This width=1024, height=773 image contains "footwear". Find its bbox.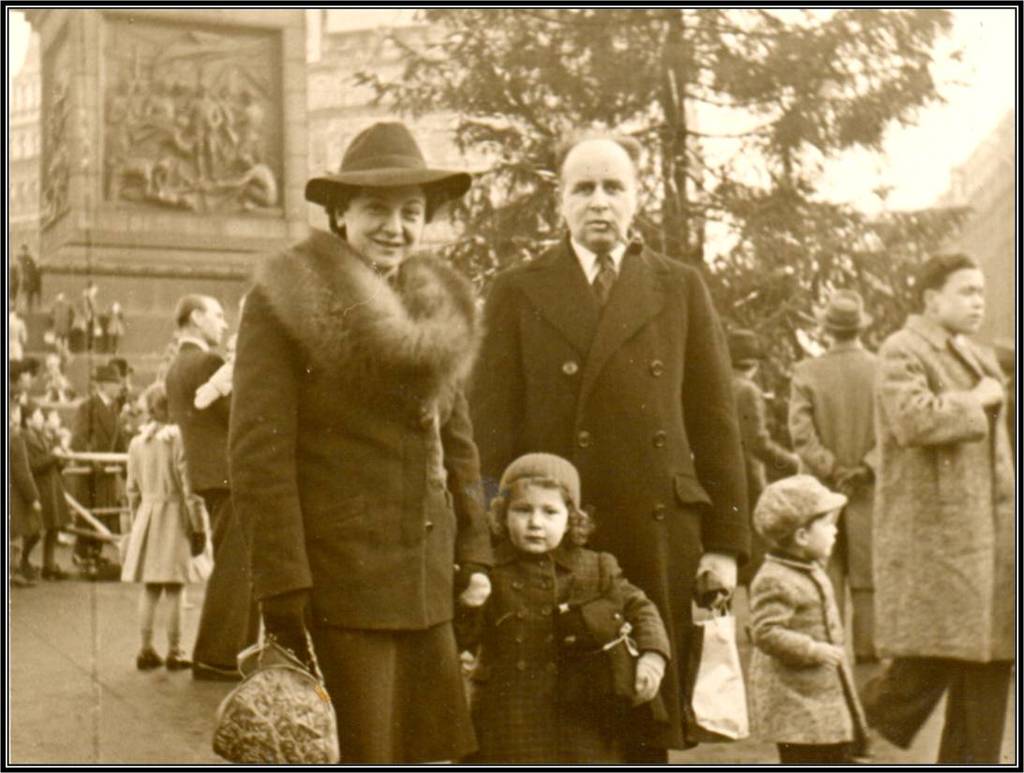
l=165, t=656, r=198, b=669.
